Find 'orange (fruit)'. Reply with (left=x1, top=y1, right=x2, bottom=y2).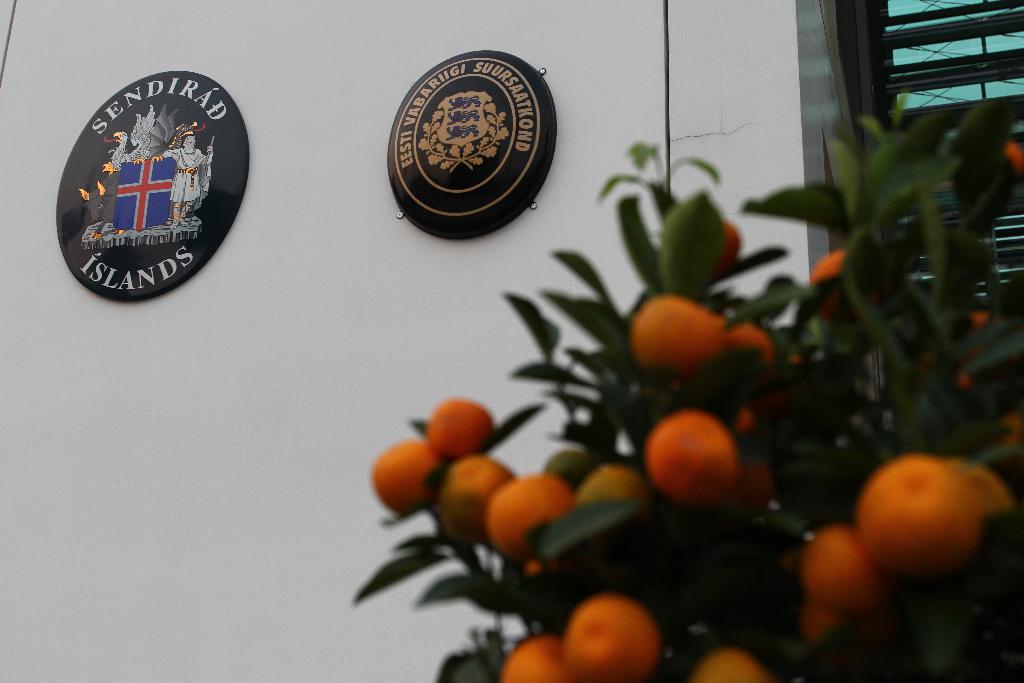
(left=631, top=291, right=723, bottom=374).
